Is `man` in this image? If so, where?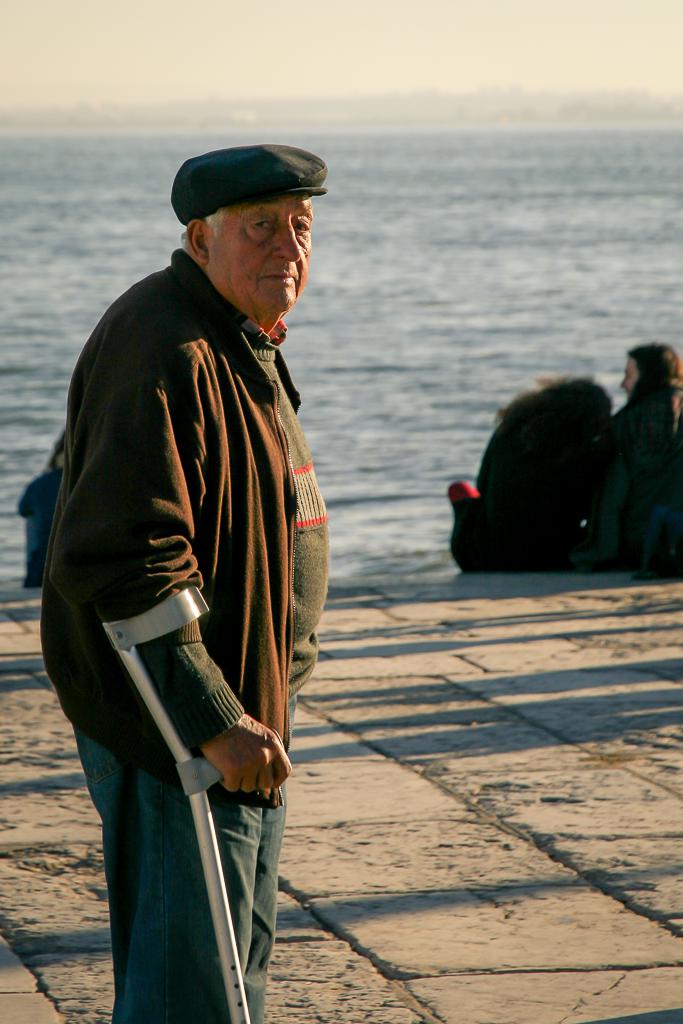
Yes, at [35,134,347,1023].
